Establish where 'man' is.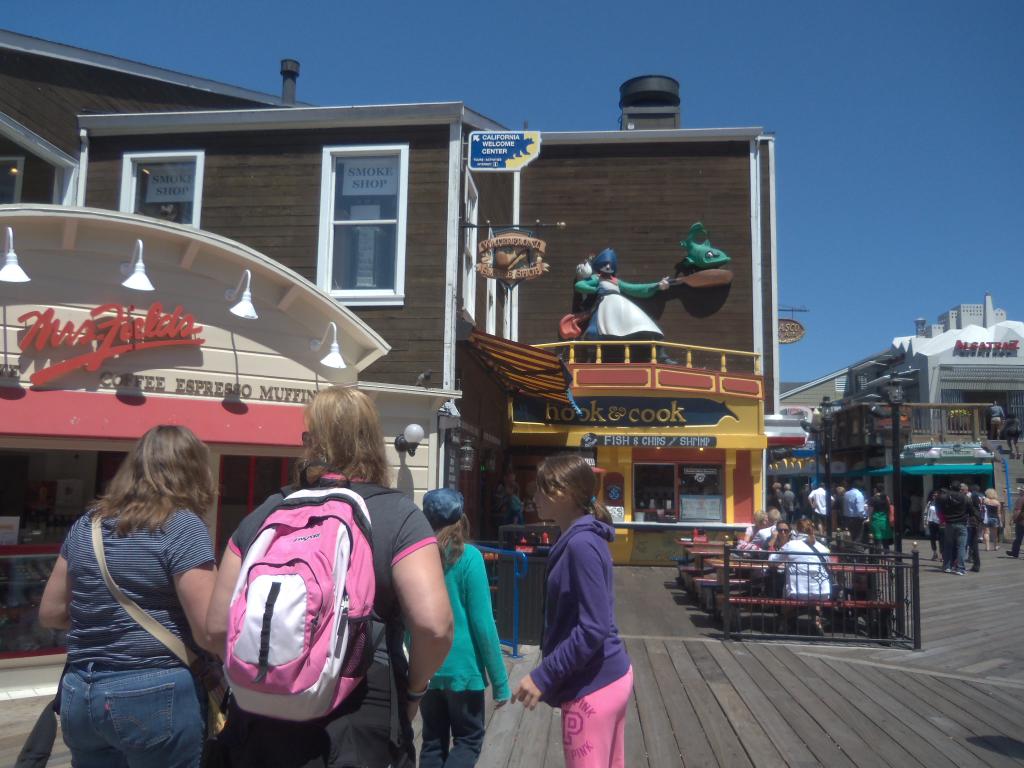
Established at detection(985, 399, 1007, 440).
